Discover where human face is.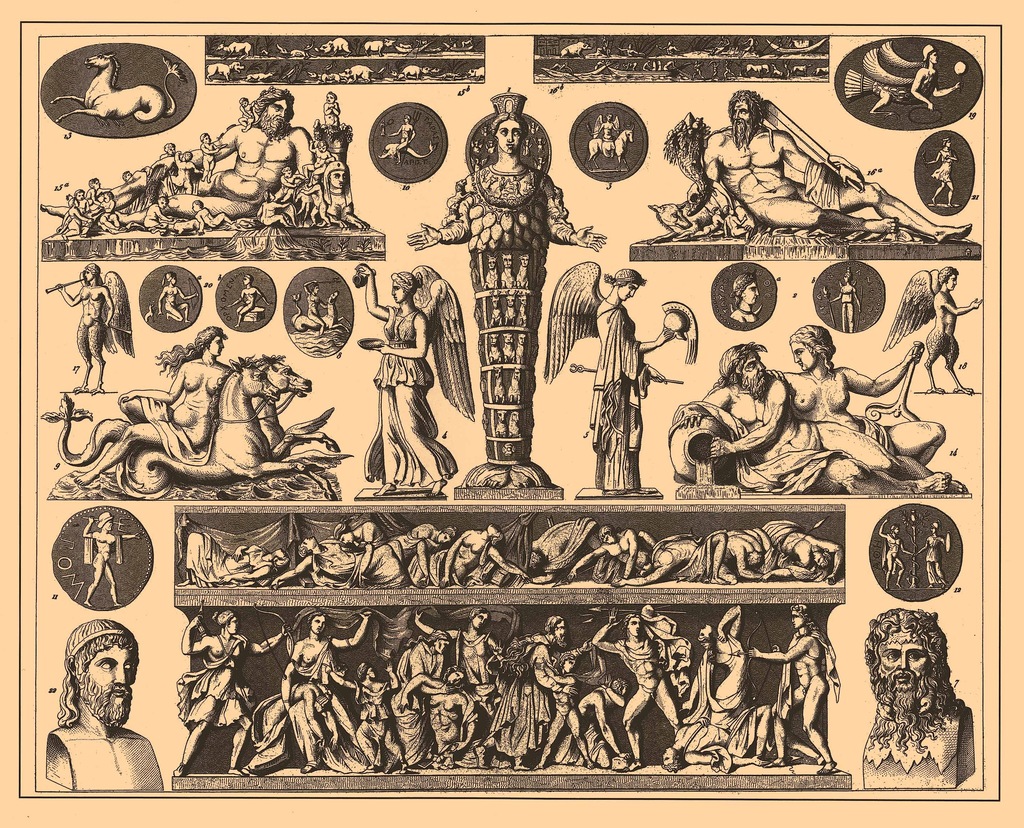
Discovered at l=747, t=352, r=765, b=374.
